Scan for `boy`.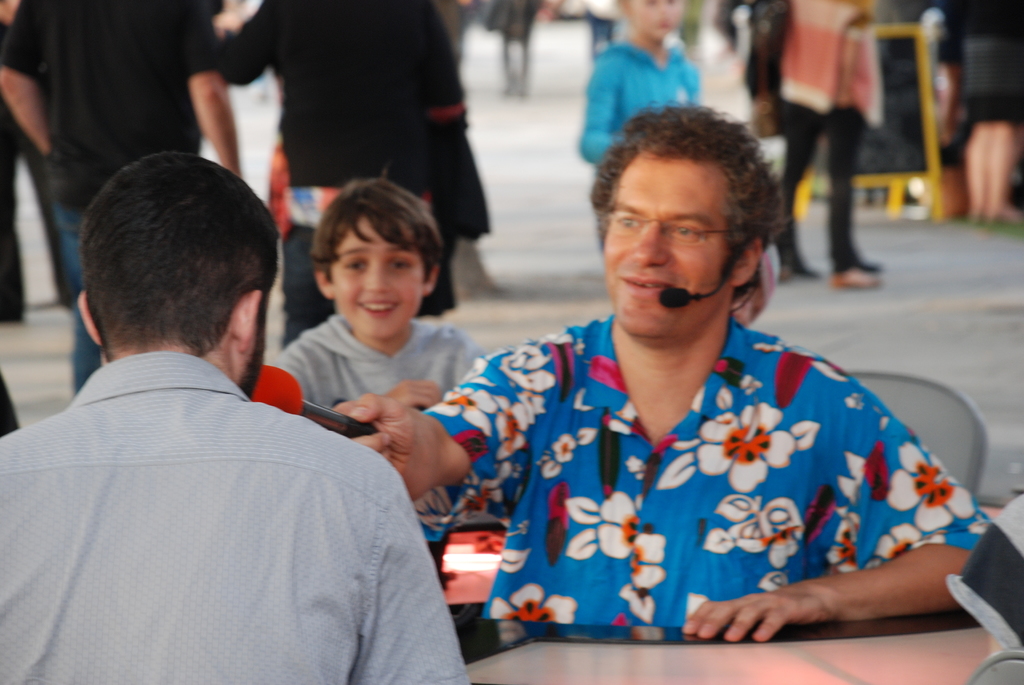
Scan result: (left=267, top=173, right=486, bottom=409).
